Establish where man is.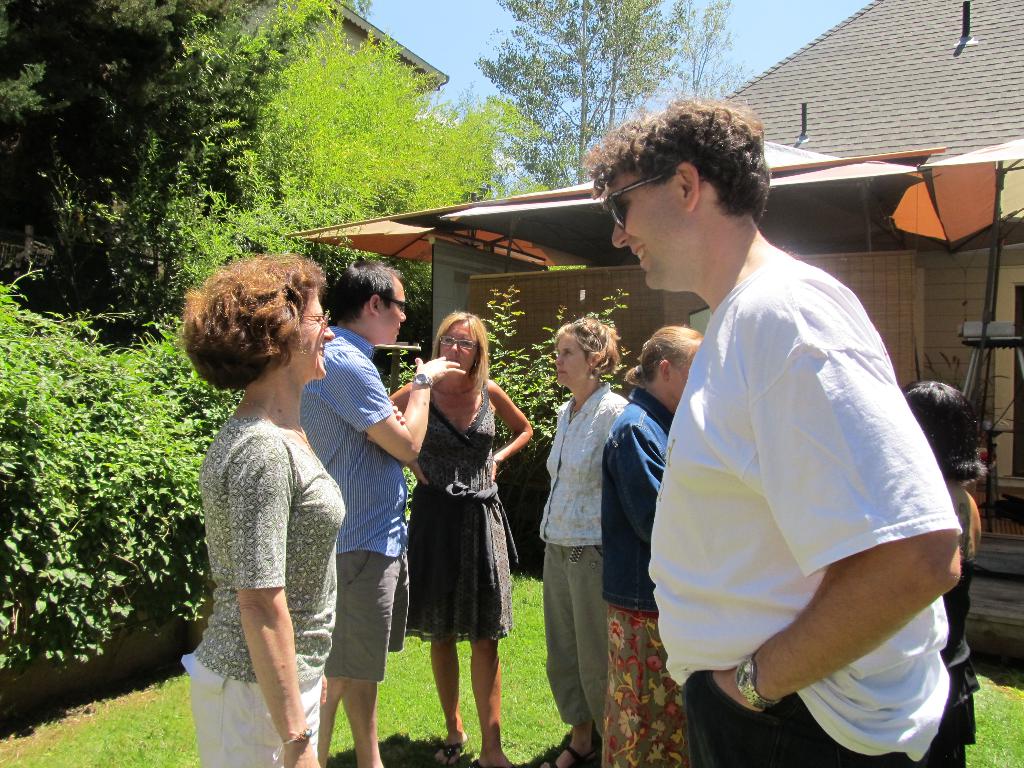
Established at (x1=296, y1=268, x2=466, y2=767).
